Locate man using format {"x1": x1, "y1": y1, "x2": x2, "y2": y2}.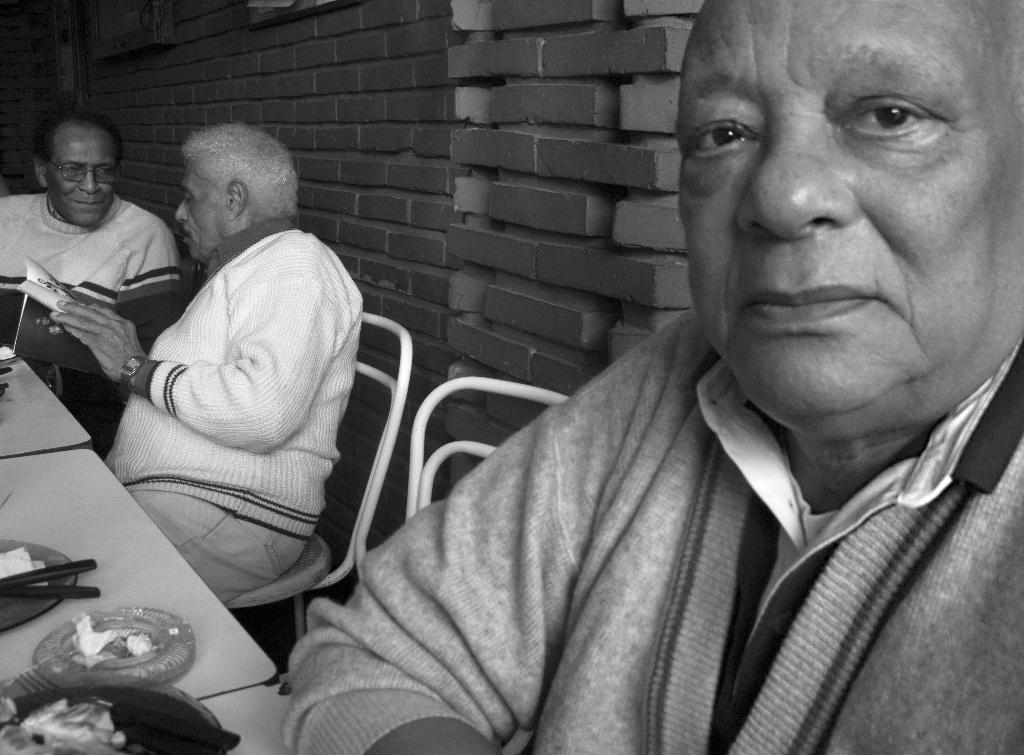
{"x1": 46, "y1": 123, "x2": 365, "y2": 614}.
